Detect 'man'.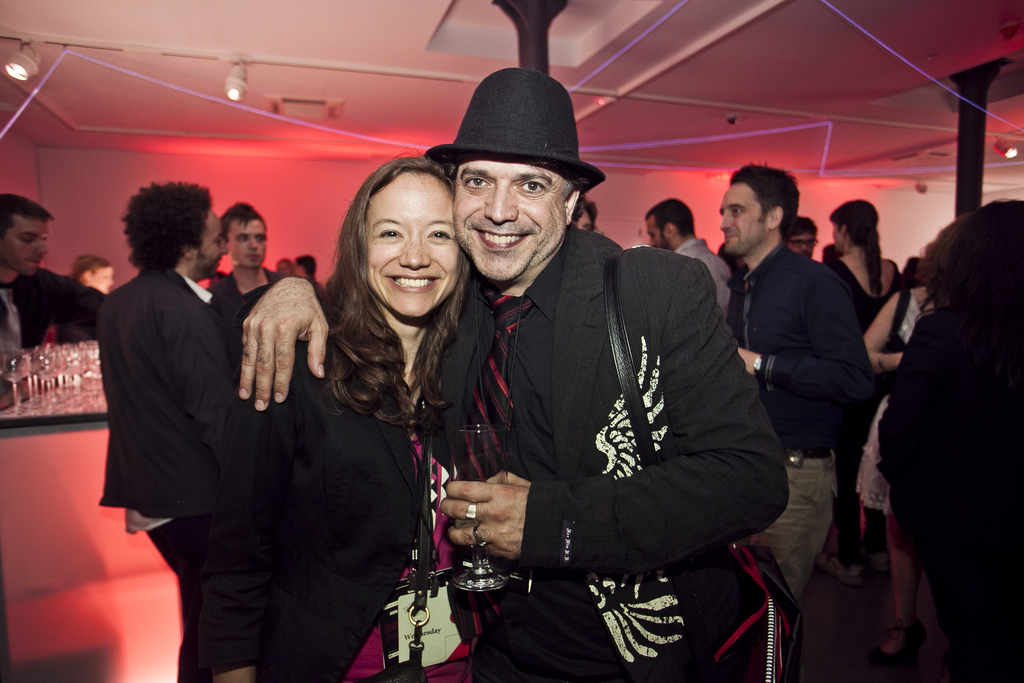
Detected at [783,212,820,265].
